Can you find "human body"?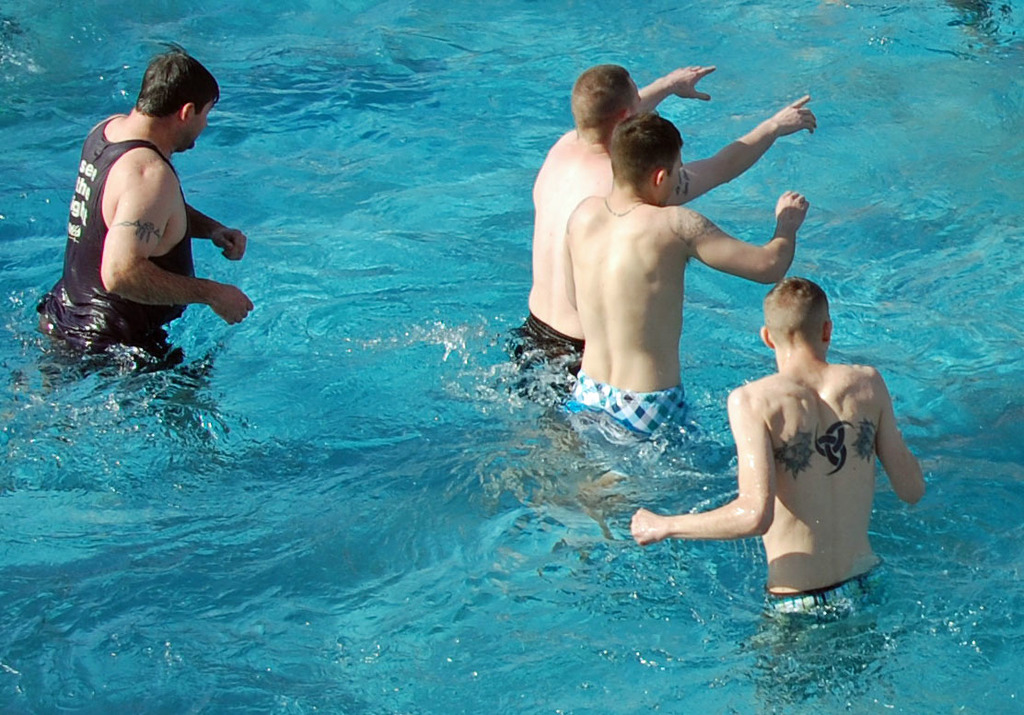
Yes, bounding box: region(560, 112, 809, 442).
